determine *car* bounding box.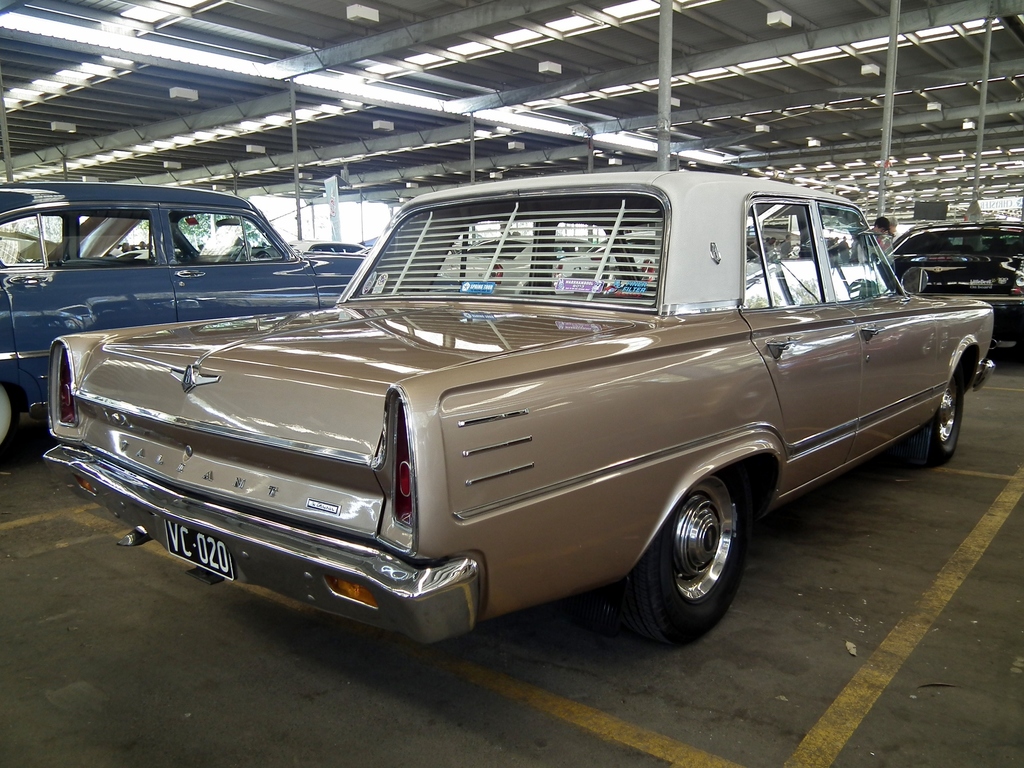
Determined: box(893, 219, 1023, 367).
